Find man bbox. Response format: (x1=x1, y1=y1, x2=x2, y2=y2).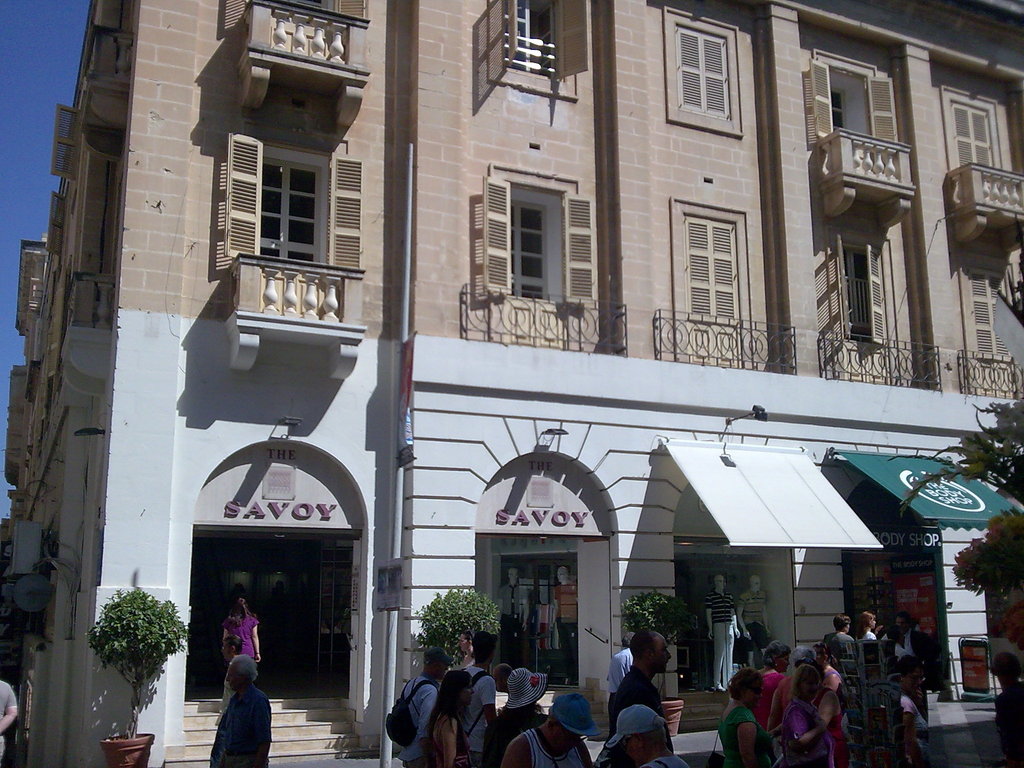
(x1=384, y1=648, x2=446, y2=765).
